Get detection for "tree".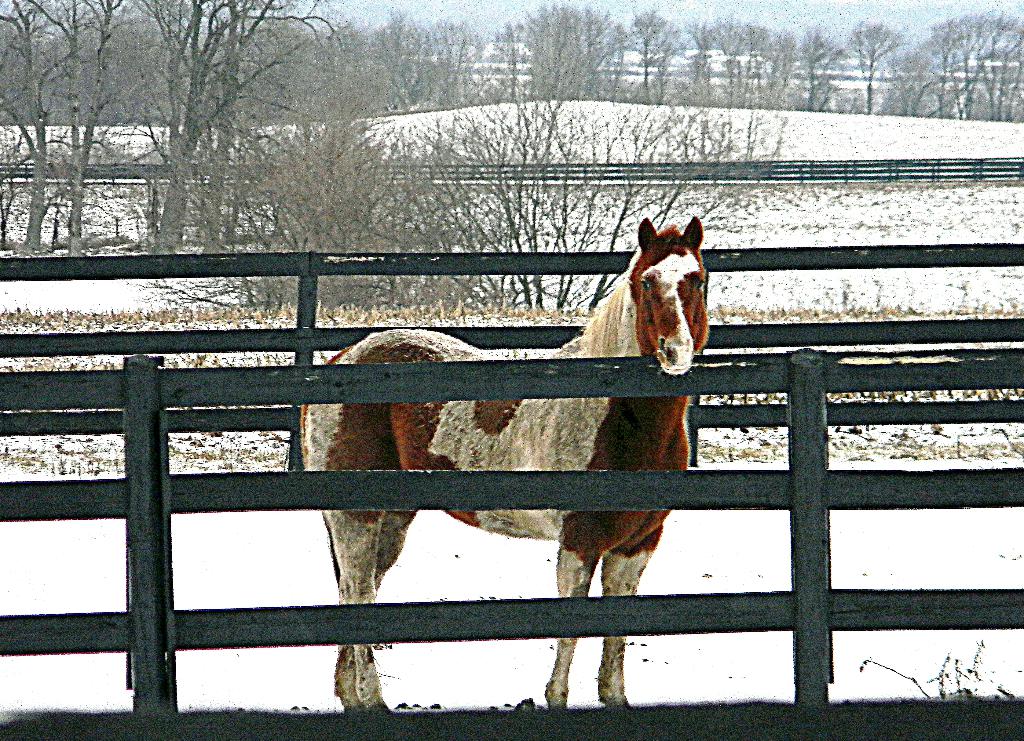
Detection: crop(800, 26, 834, 105).
